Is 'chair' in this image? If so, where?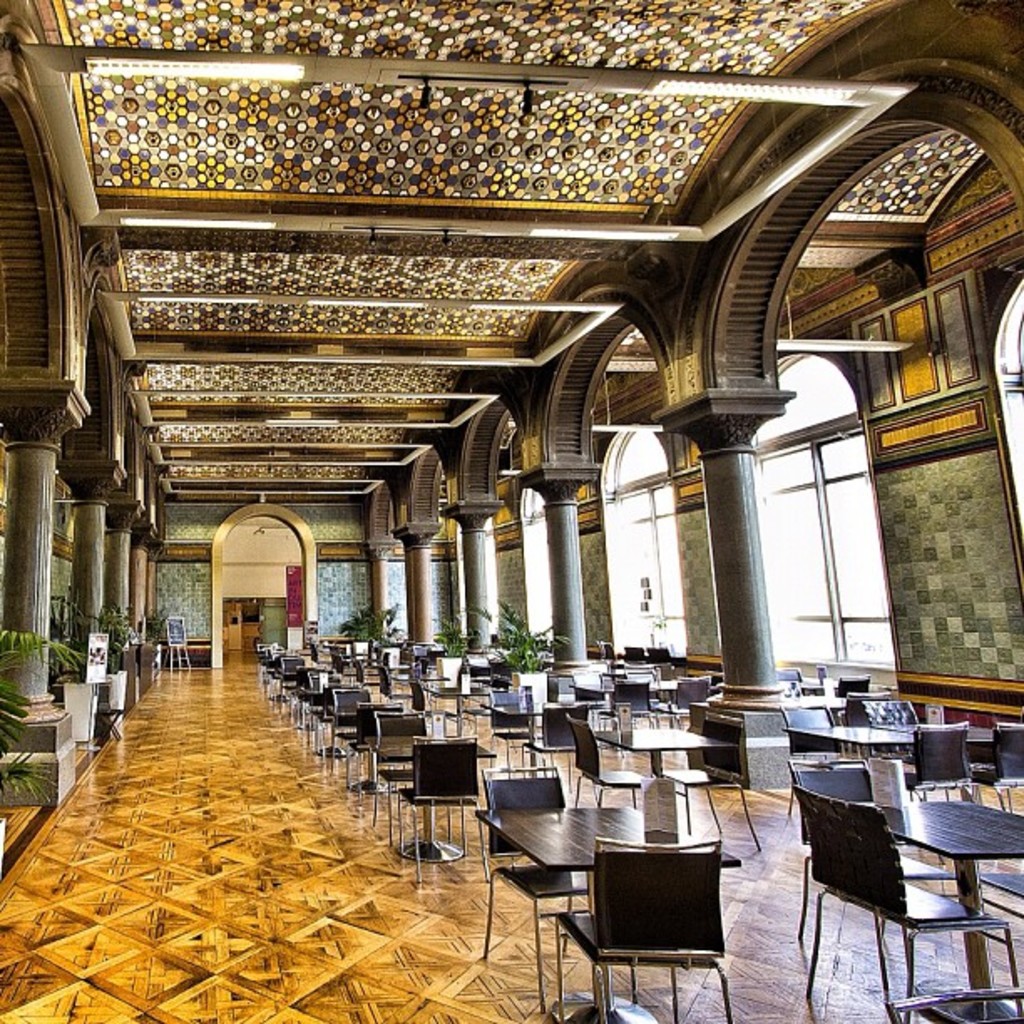
Yes, at detection(800, 793, 1022, 1021).
